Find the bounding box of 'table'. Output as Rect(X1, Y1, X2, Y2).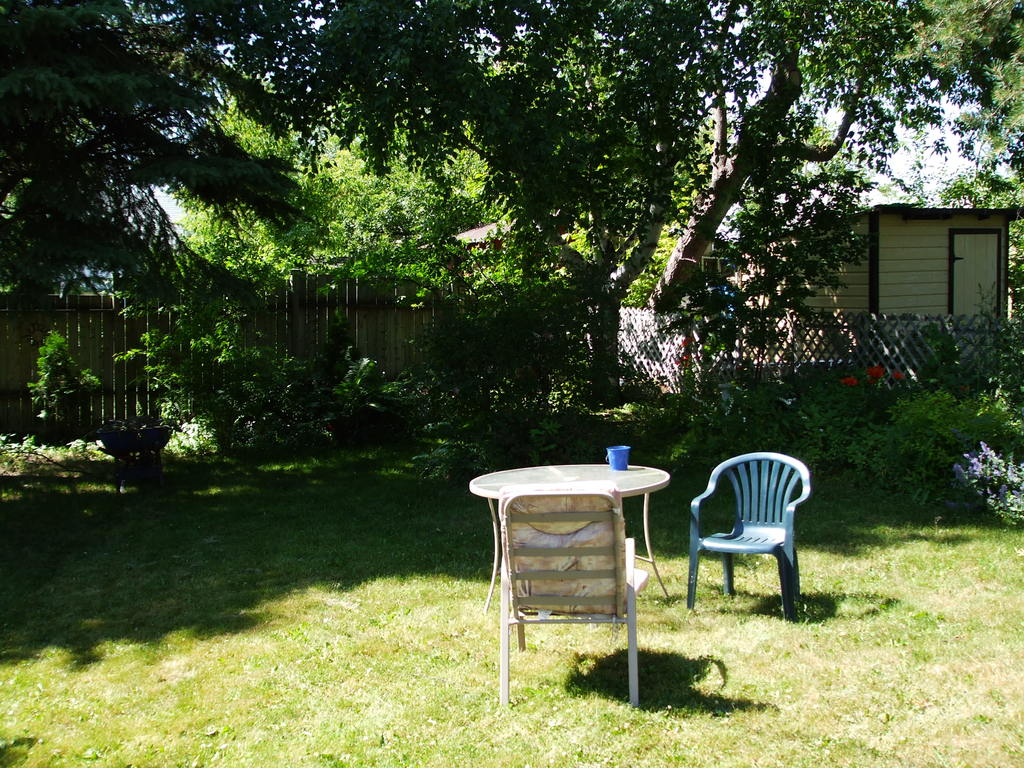
Rect(468, 444, 679, 665).
